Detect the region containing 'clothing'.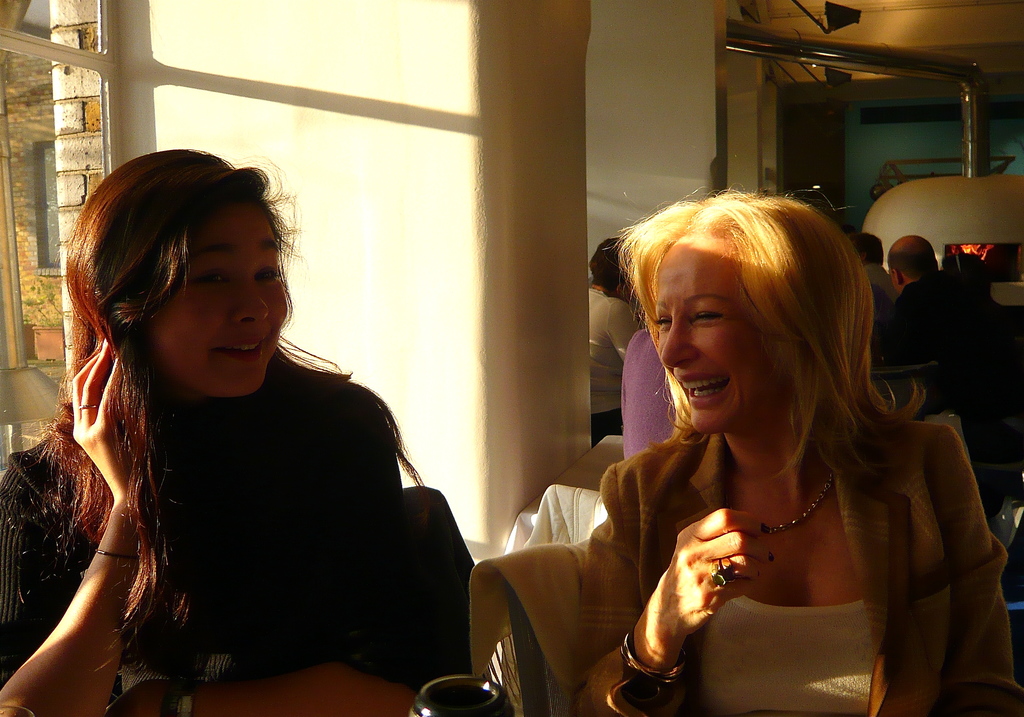
[left=863, top=261, right=900, bottom=302].
